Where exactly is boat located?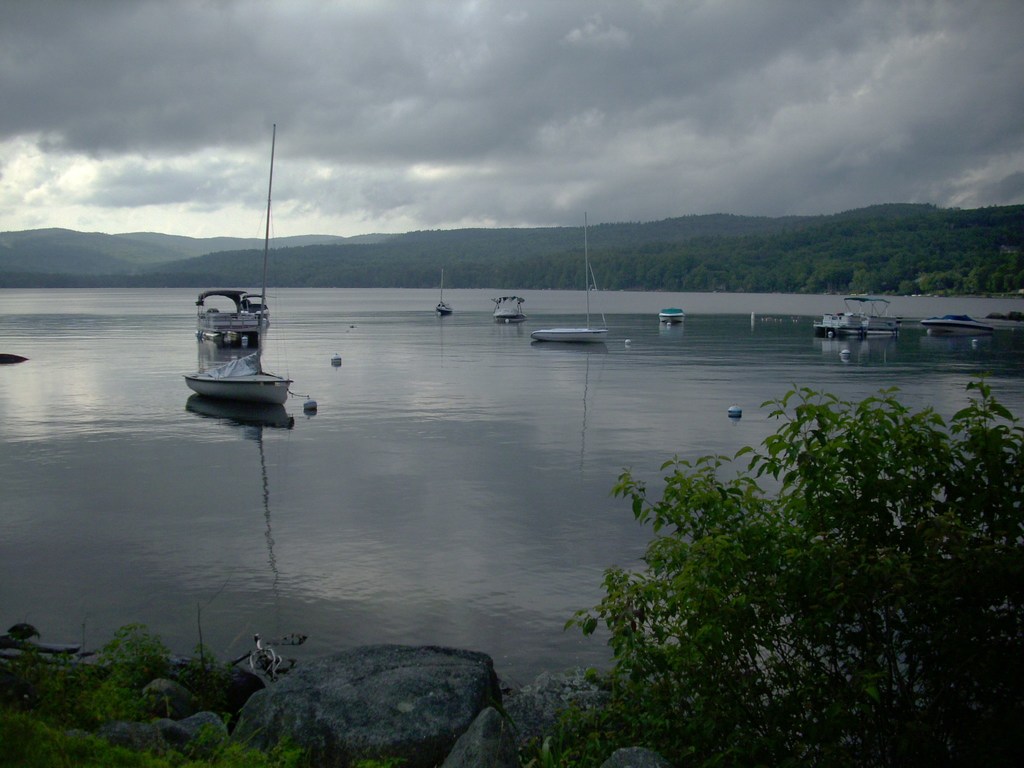
Its bounding box is 143:269:317:428.
